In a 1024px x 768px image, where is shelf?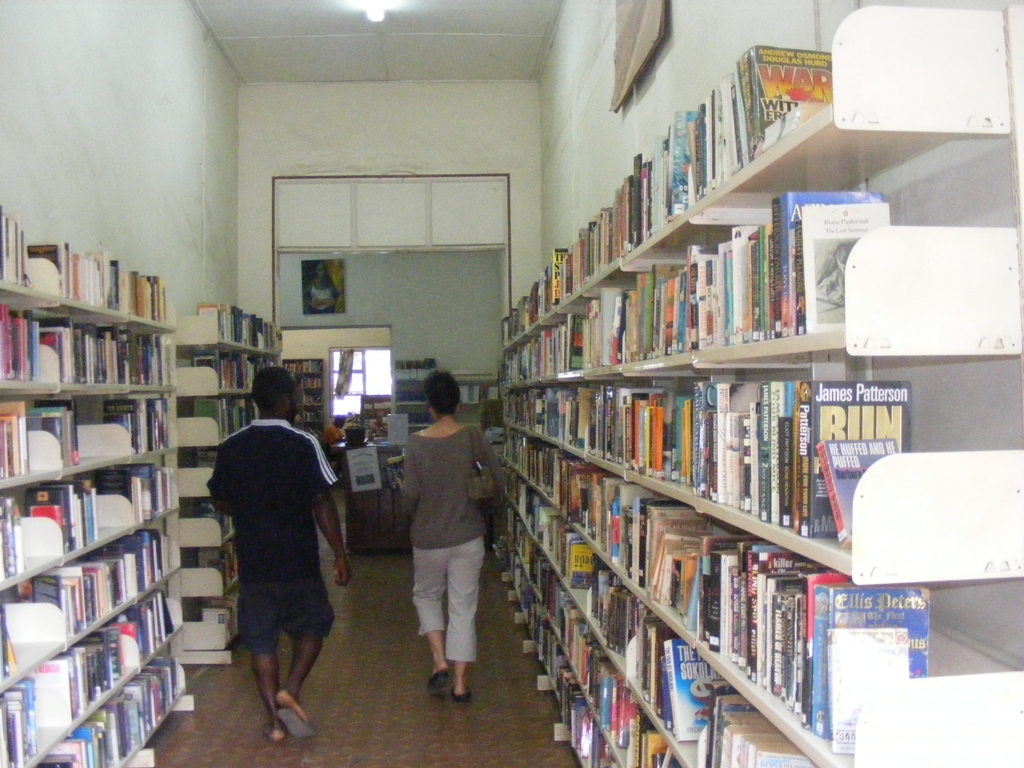
0 203 175 324.
